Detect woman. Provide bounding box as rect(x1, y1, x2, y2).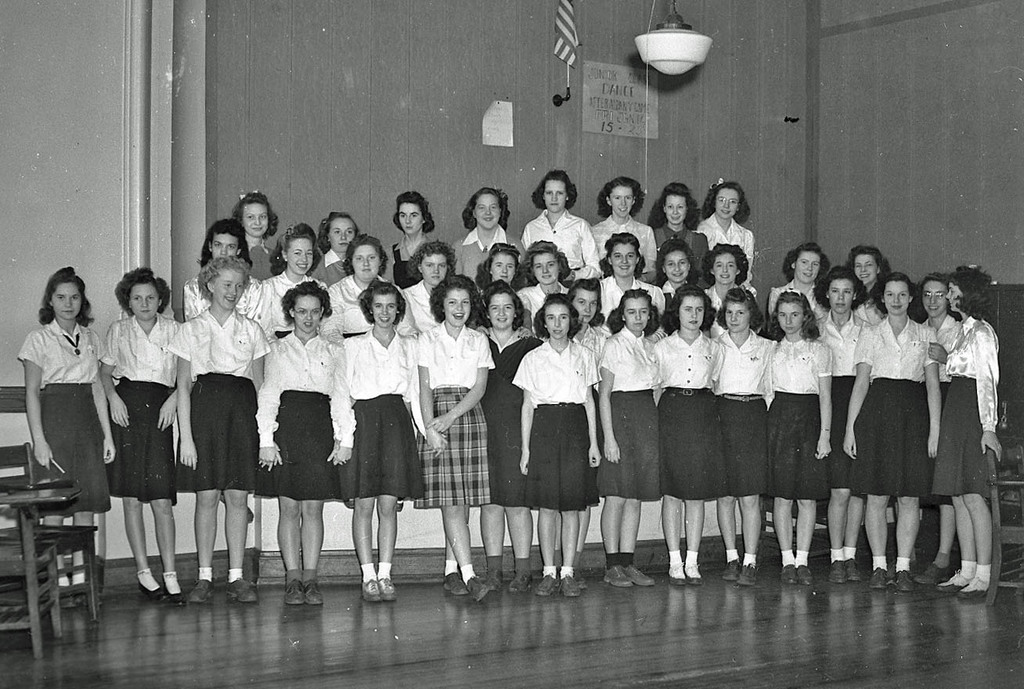
rect(658, 286, 725, 586).
